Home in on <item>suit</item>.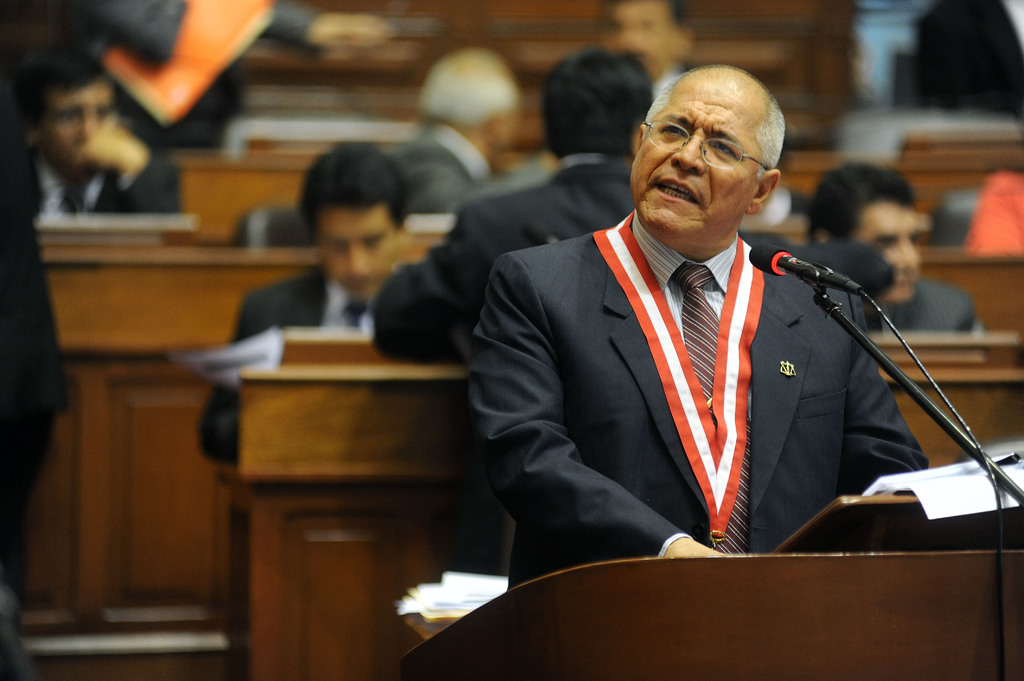
Homed in at crop(188, 268, 397, 460).
